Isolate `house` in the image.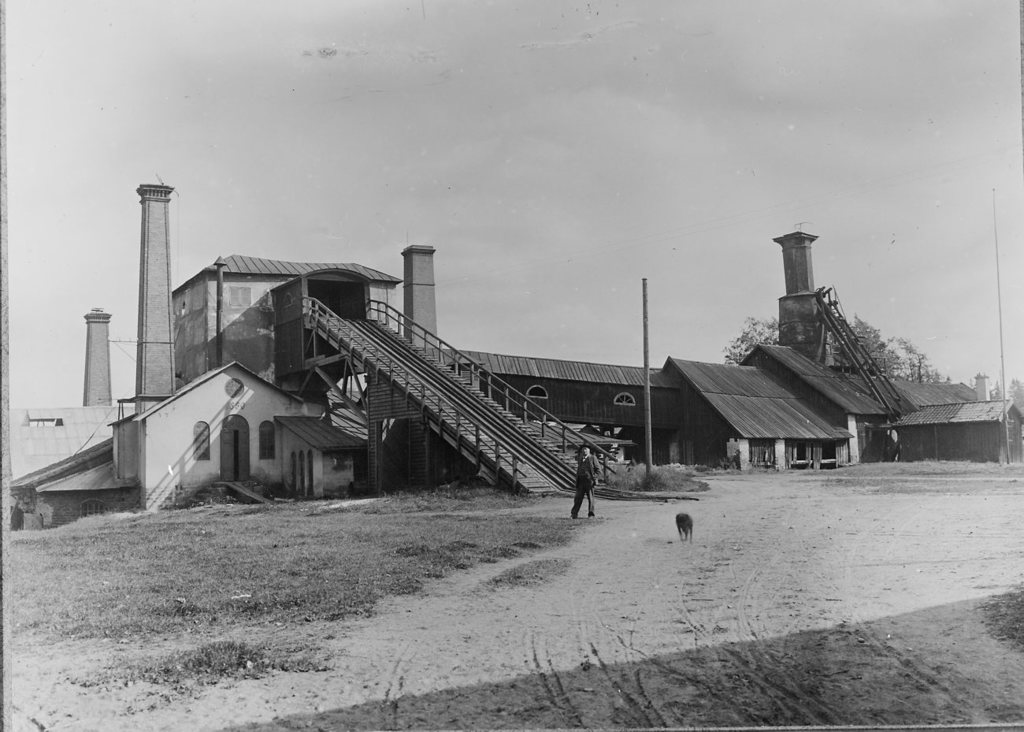
Isolated region: bbox=(884, 400, 1021, 465).
